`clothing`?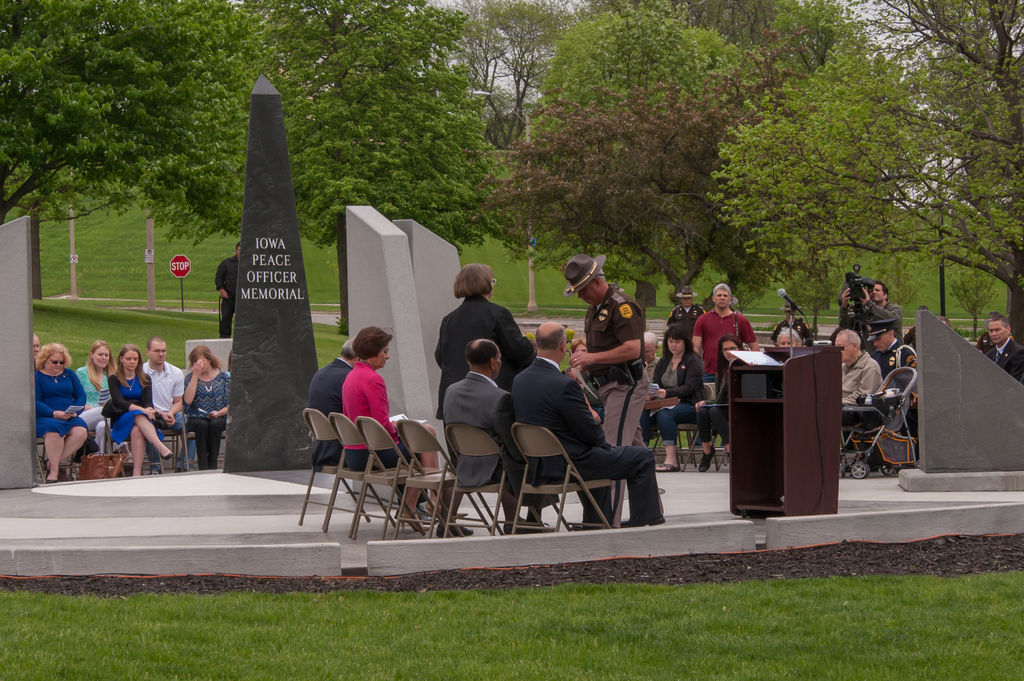
<box>308,360,359,469</box>
